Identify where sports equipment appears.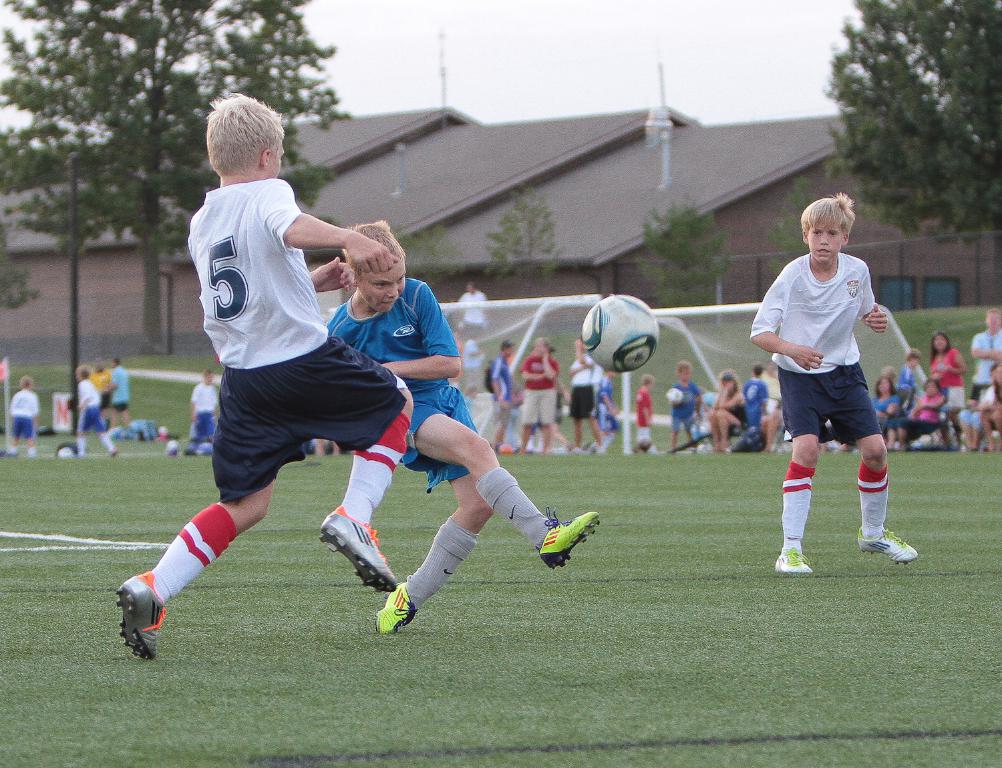
Appears at select_region(667, 388, 684, 408).
